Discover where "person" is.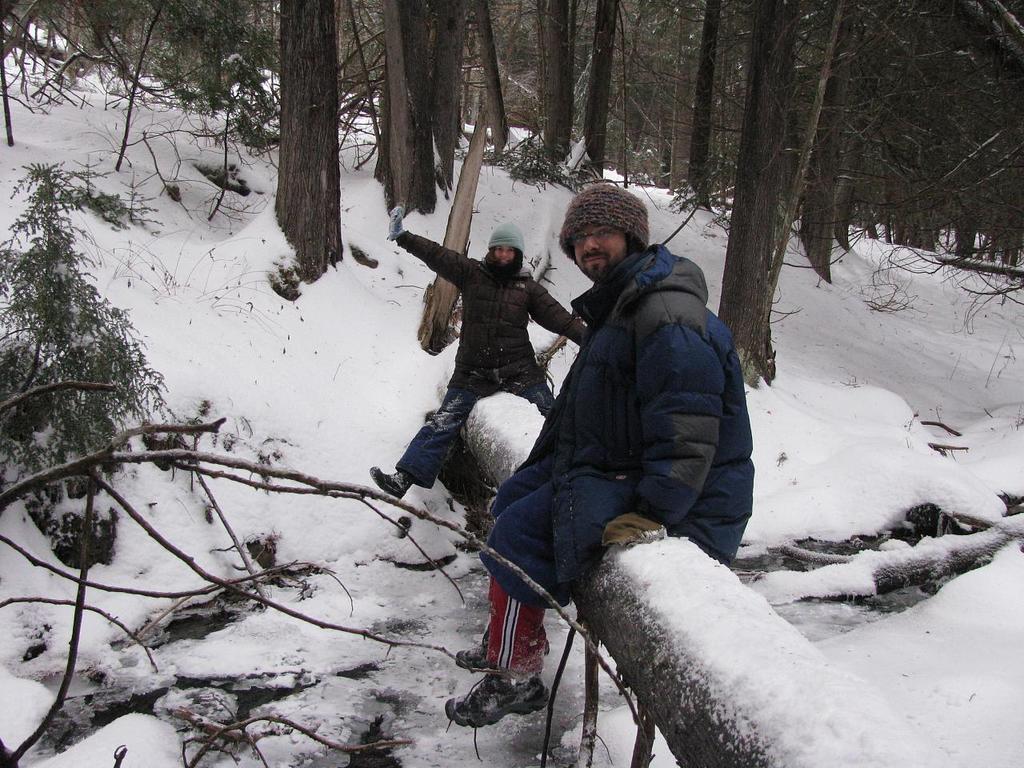
Discovered at 378/191/550/545.
